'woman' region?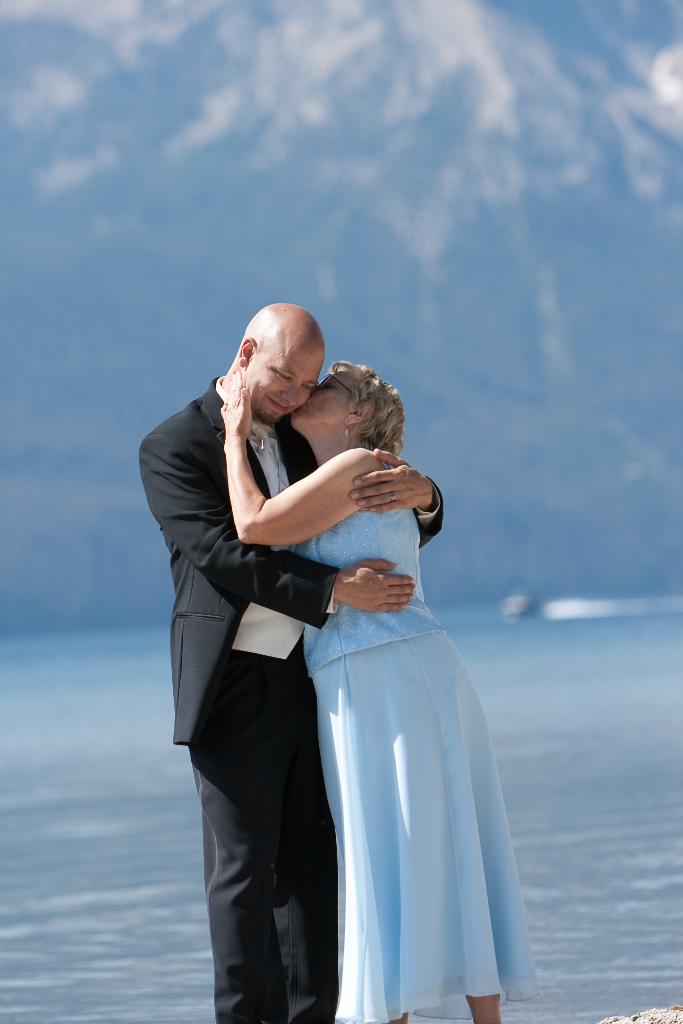
240,337,510,1023
